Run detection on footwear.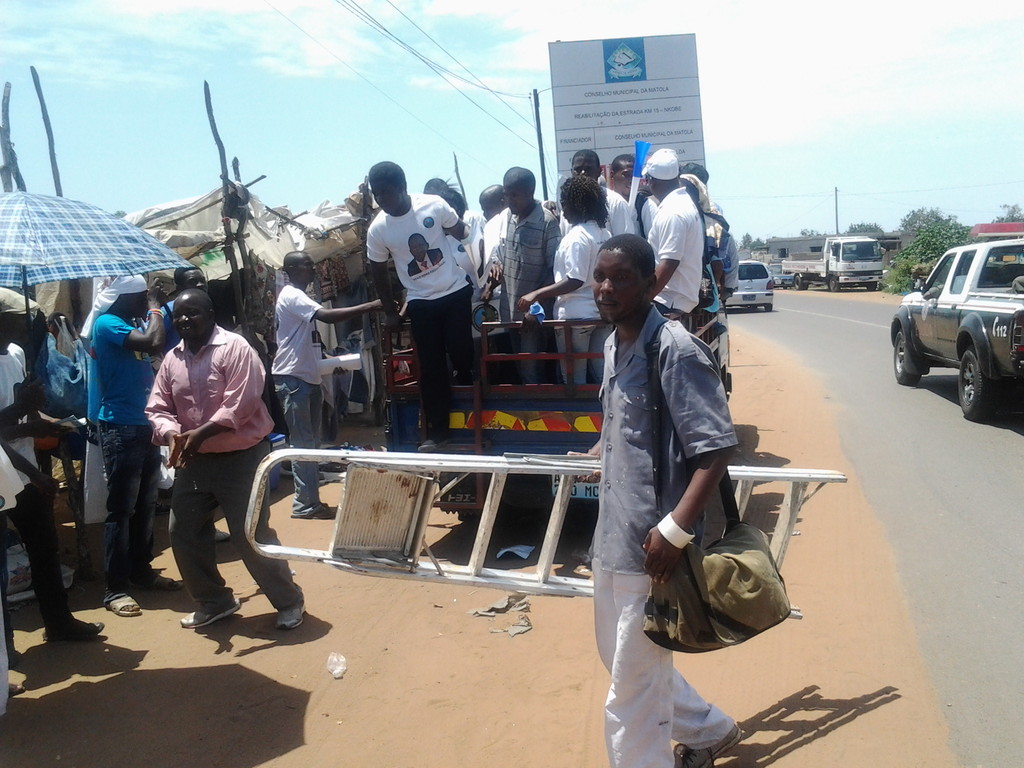
Result: <box>182,602,244,629</box>.
